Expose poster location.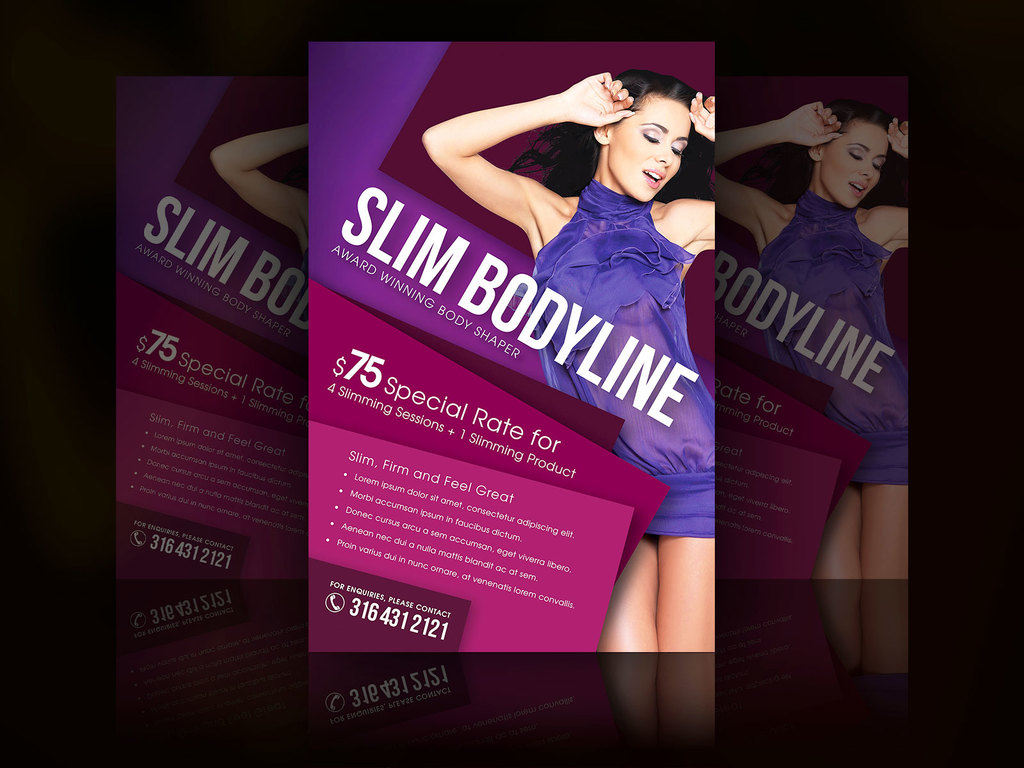
Exposed at (719,67,927,708).
